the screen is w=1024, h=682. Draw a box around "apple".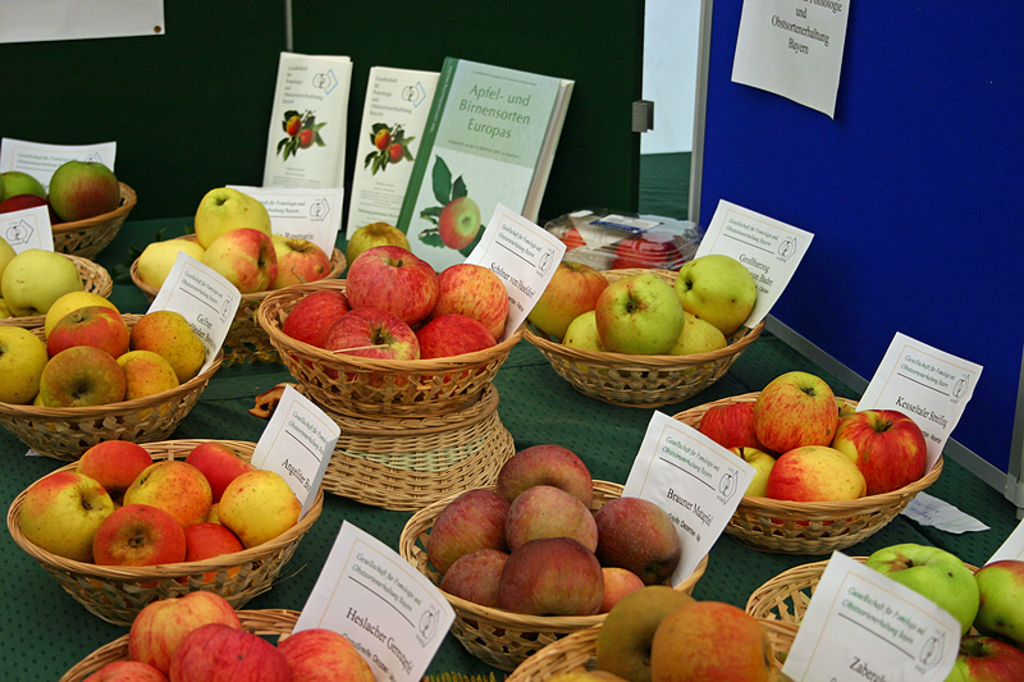
549 667 621 681.
